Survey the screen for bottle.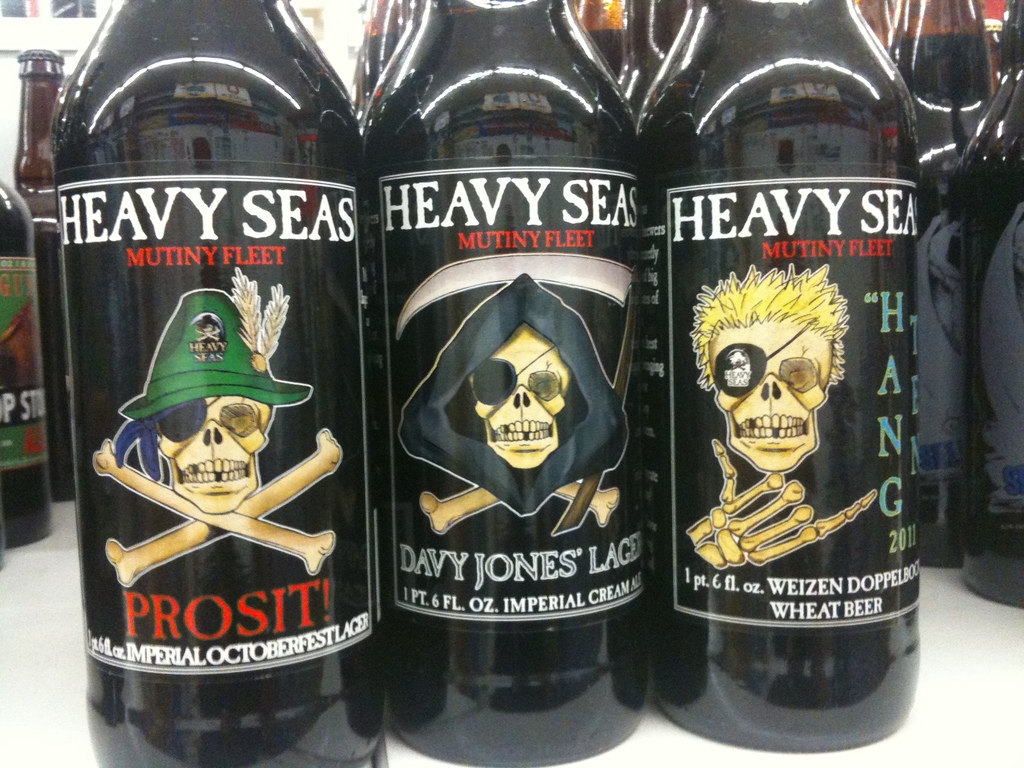
Survey found: bbox(879, 3, 979, 566).
